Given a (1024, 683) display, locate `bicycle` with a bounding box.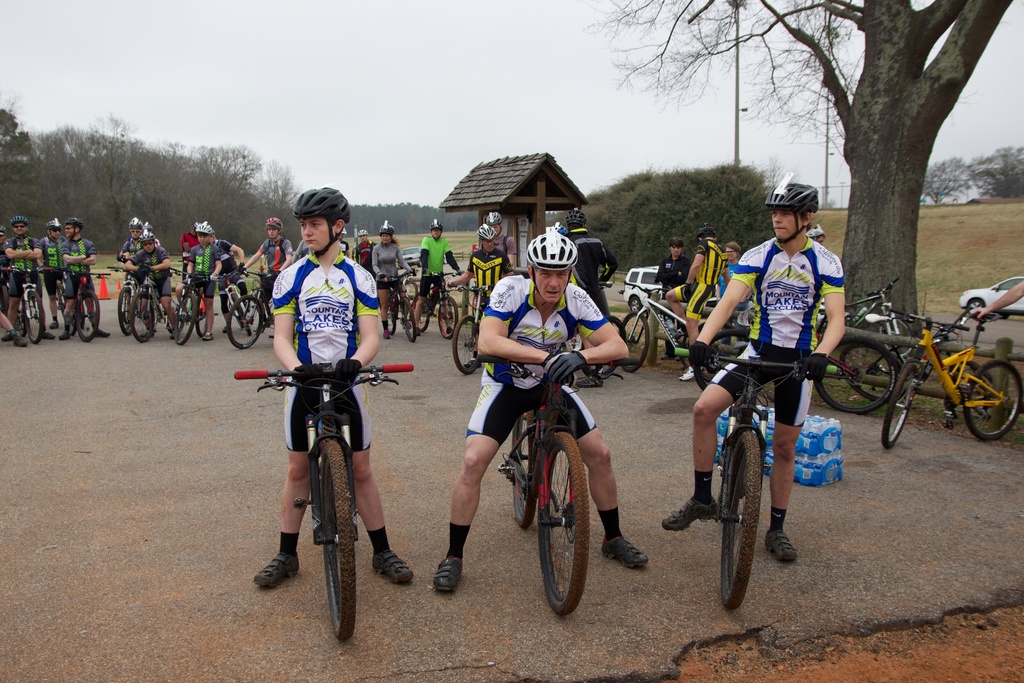
Located: rect(822, 273, 915, 365).
